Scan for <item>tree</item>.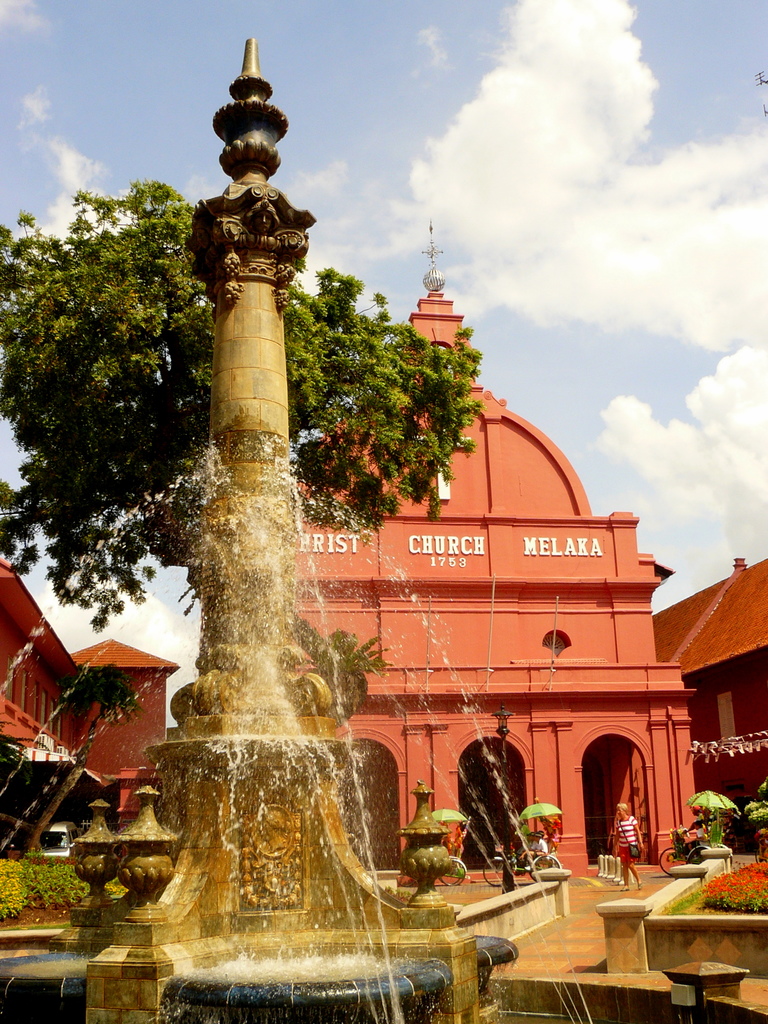
Scan result: 60, 657, 141, 764.
